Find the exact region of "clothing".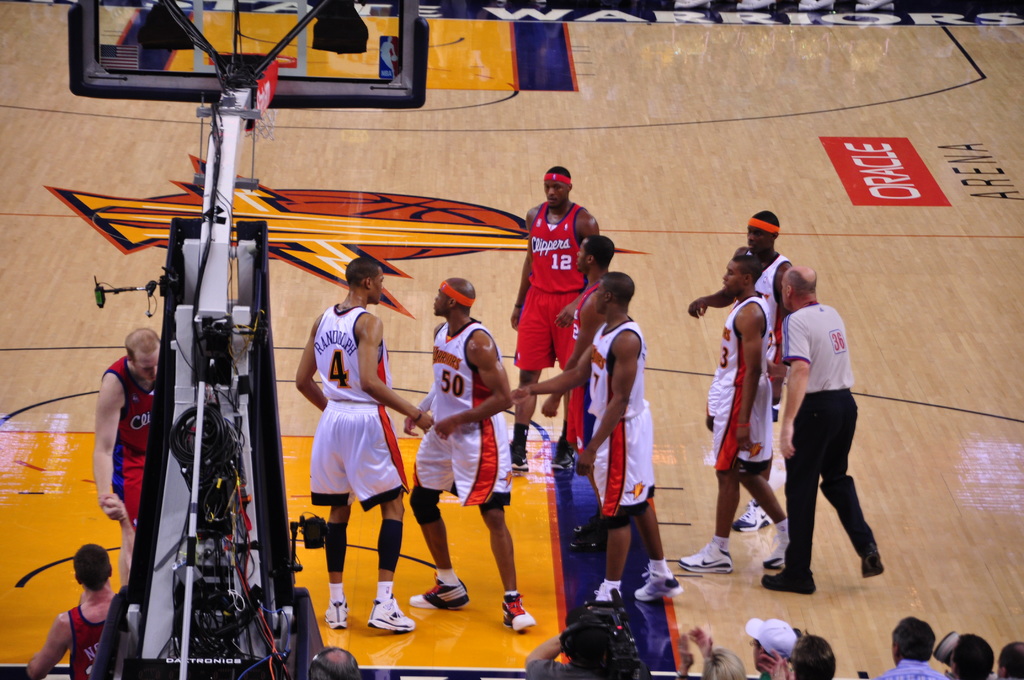
Exact region: [99, 349, 154, 534].
